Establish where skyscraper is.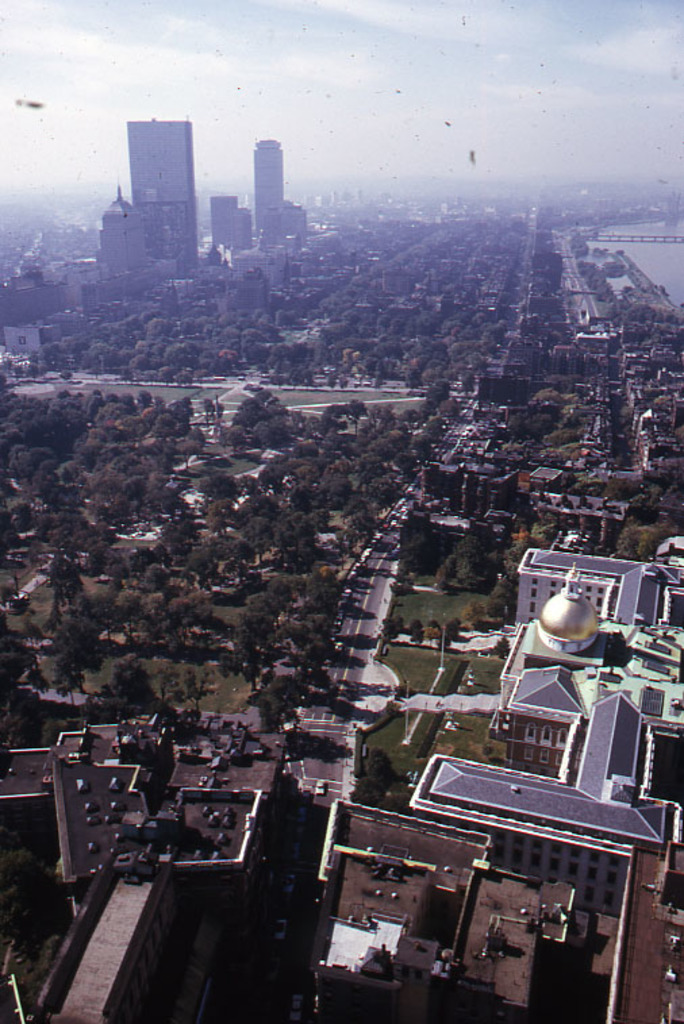
Established at 247, 136, 285, 240.
